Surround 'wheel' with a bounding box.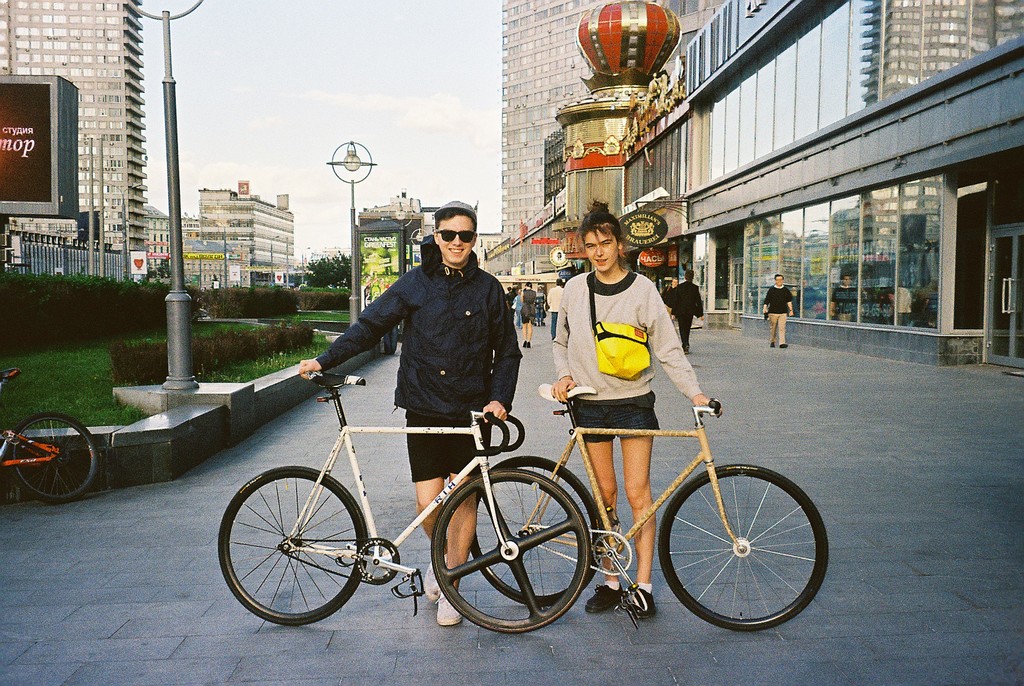
locate(430, 470, 593, 638).
